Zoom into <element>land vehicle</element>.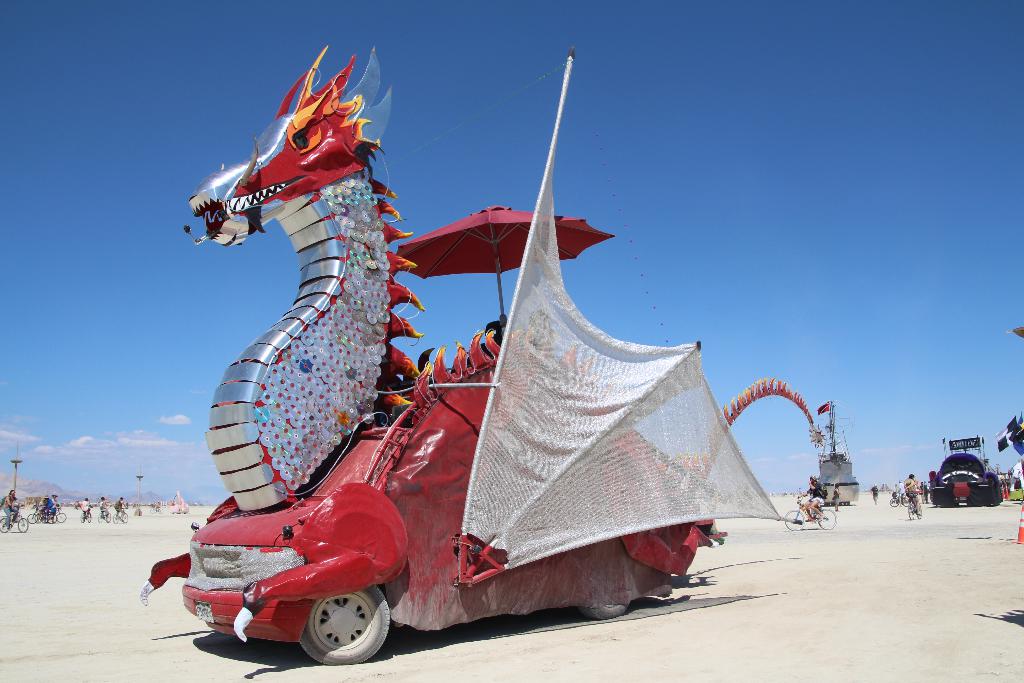
Zoom target: x1=79 y1=507 x2=93 y2=525.
